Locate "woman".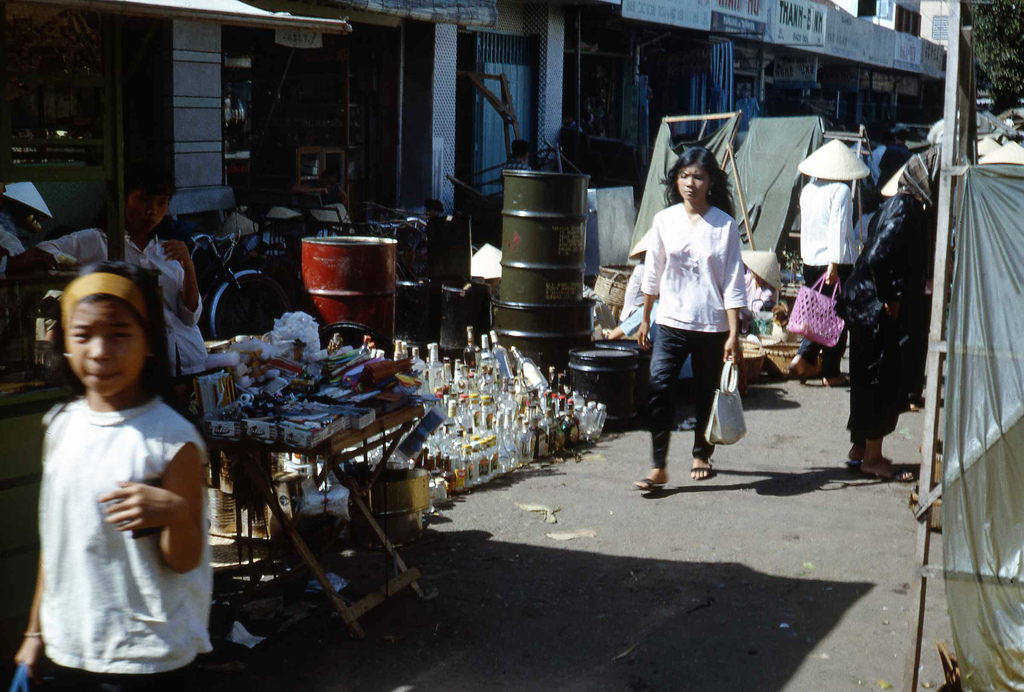
Bounding box: <bbox>847, 144, 943, 480</bbox>.
